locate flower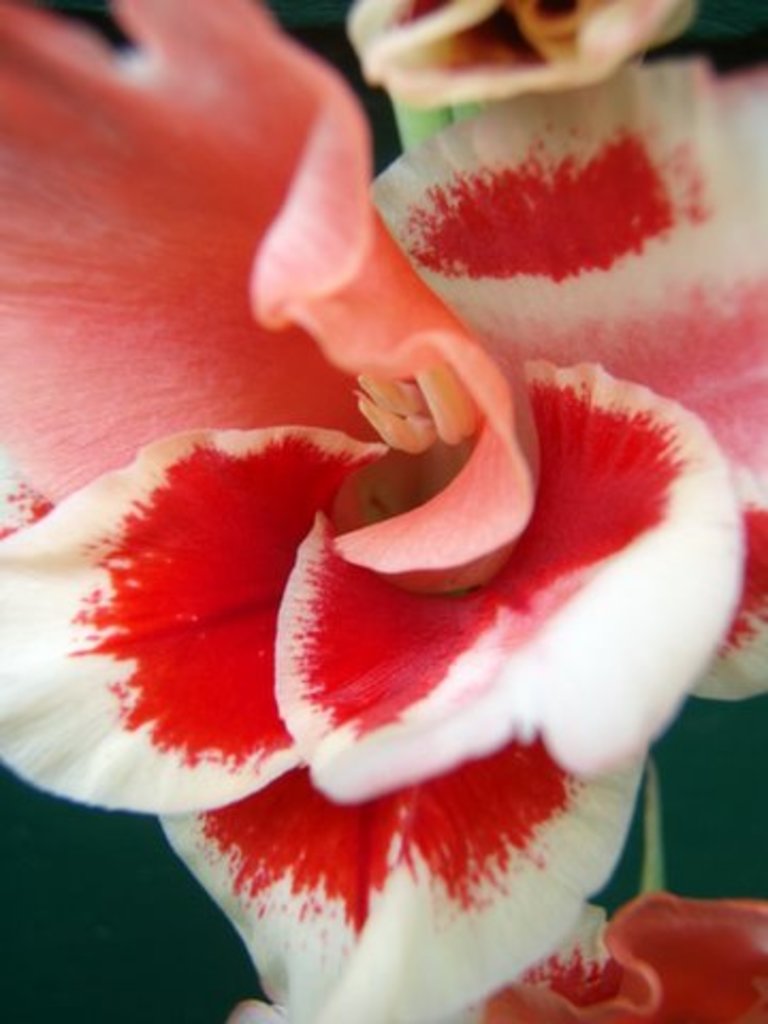
pyautogui.locateOnScreen(0, 0, 766, 1022)
